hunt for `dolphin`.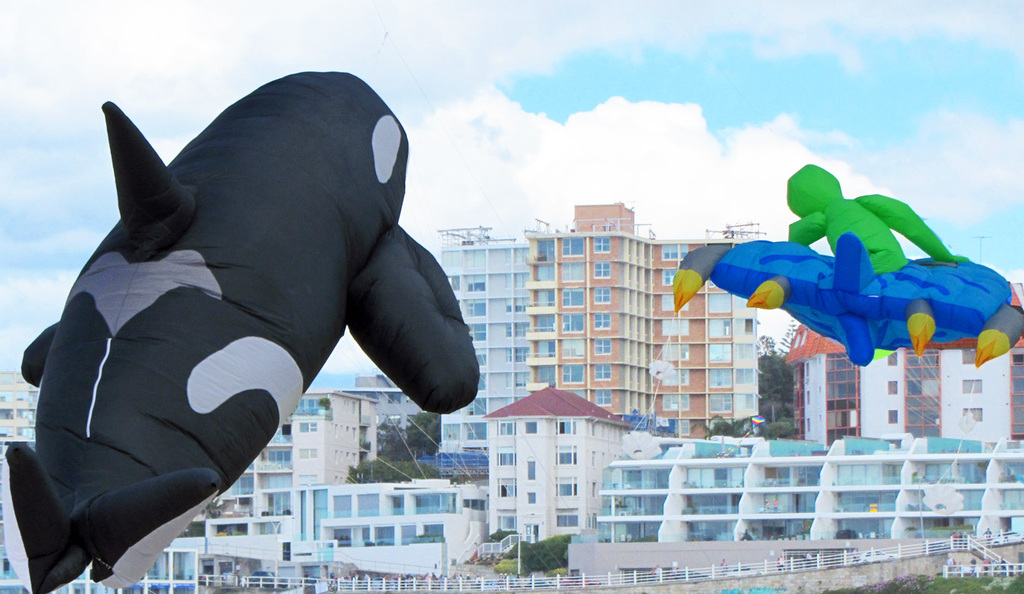
Hunted down at {"left": 0, "top": 68, "right": 482, "bottom": 593}.
